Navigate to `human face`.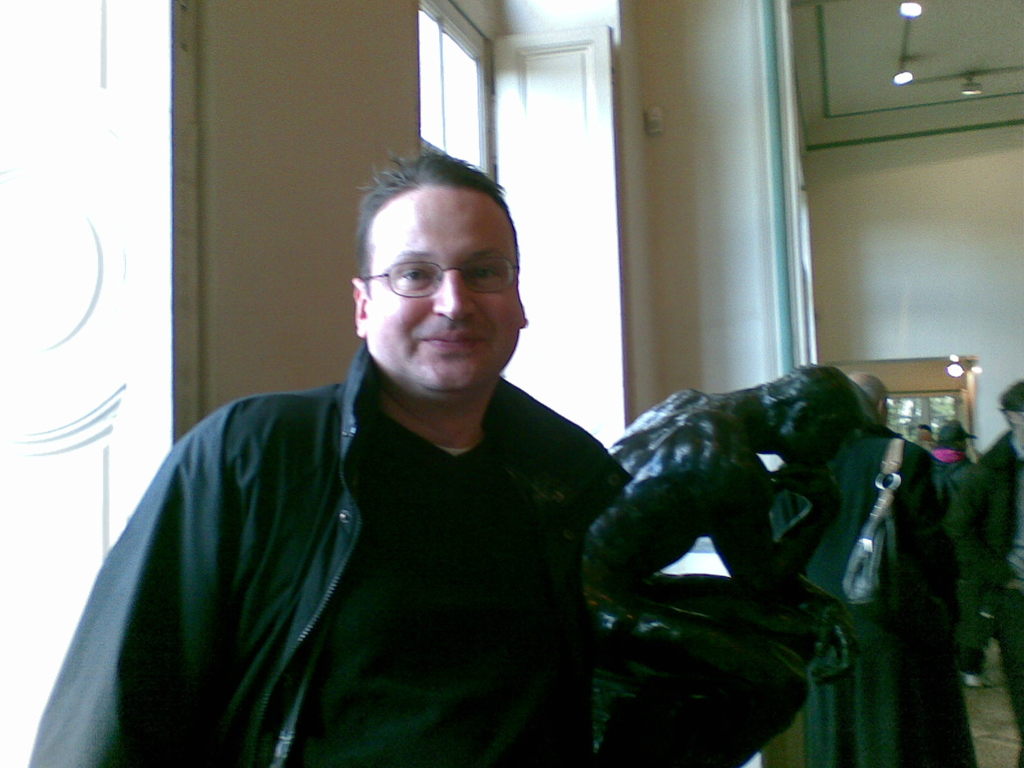
Navigation target: 781, 414, 851, 472.
